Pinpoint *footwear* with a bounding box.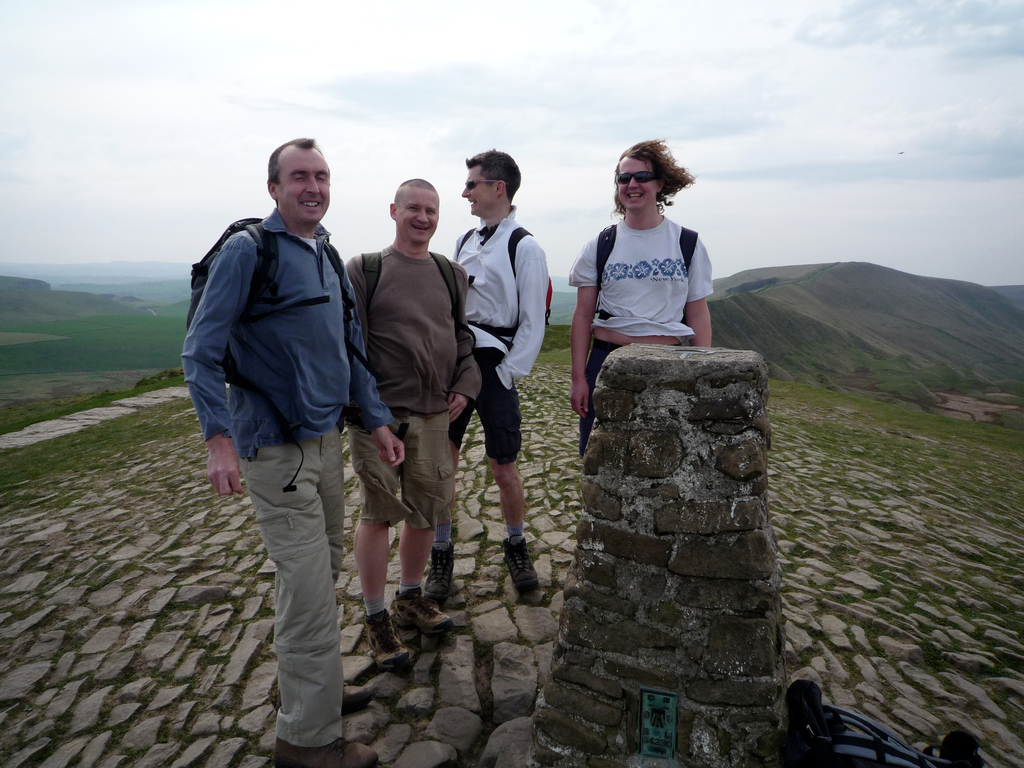
(417, 537, 457, 602).
